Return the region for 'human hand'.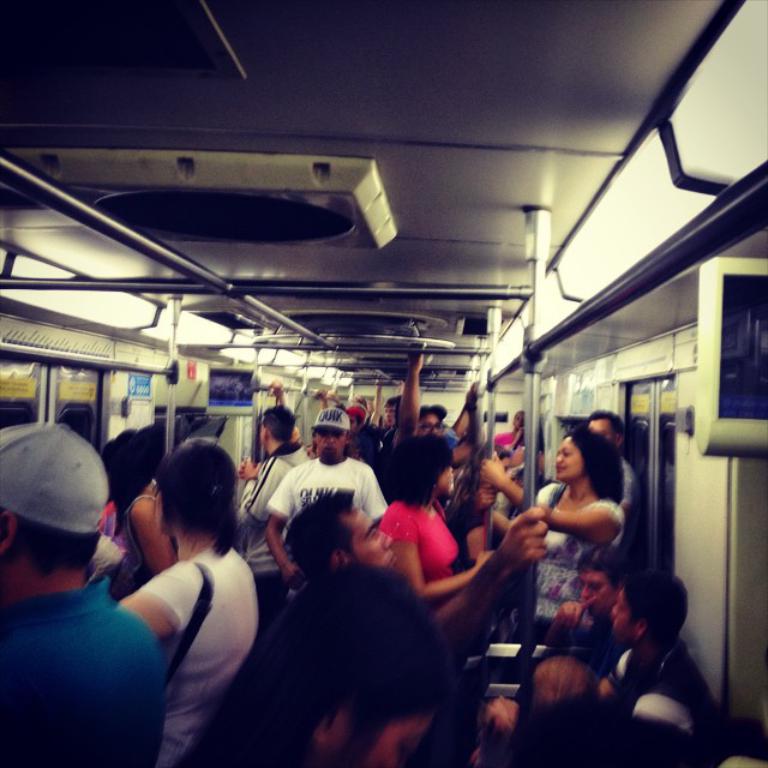
[left=244, top=457, right=257, bottom=478].
